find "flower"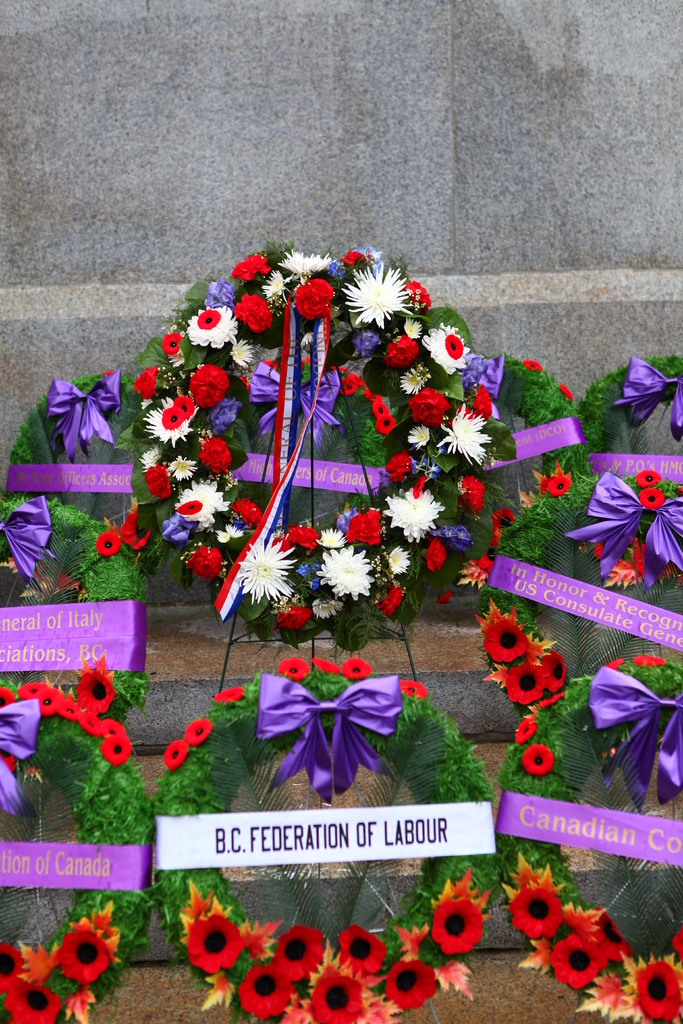
select_region(481, 623, 527, 664)
